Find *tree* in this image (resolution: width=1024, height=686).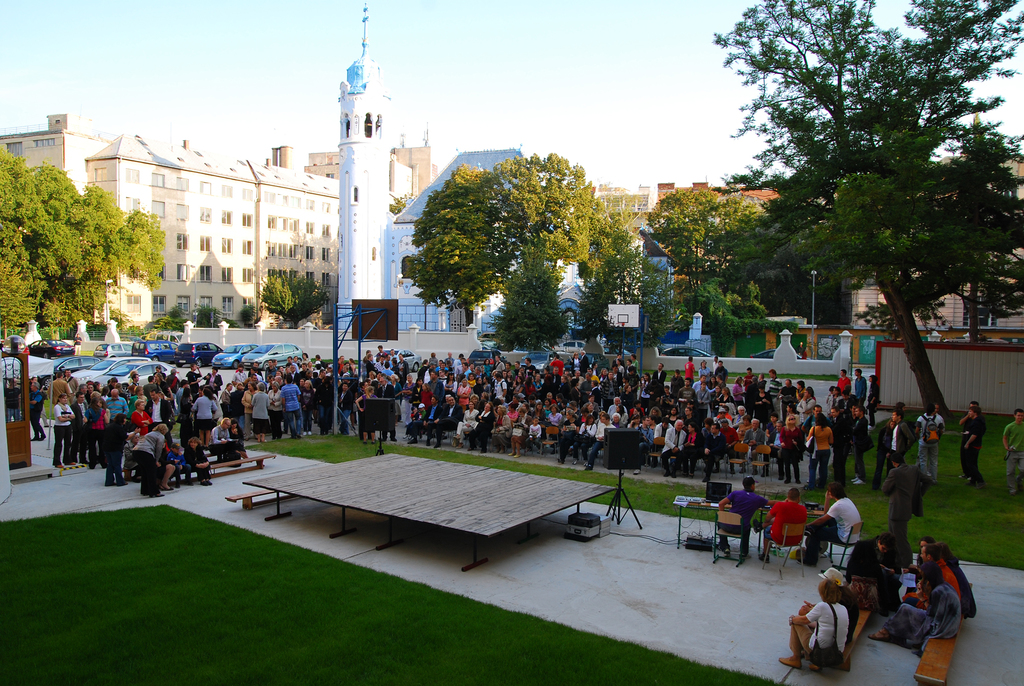
<box>155,301,187,331</box>.
